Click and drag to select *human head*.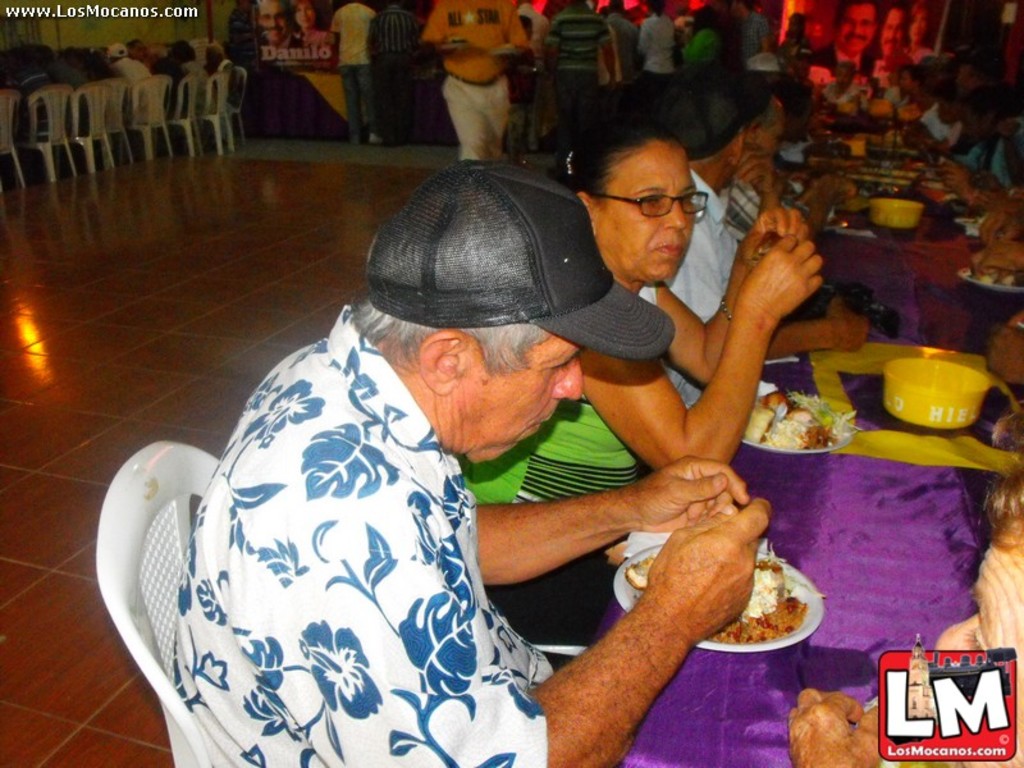
Selection: [365, 164, 590, 471].
